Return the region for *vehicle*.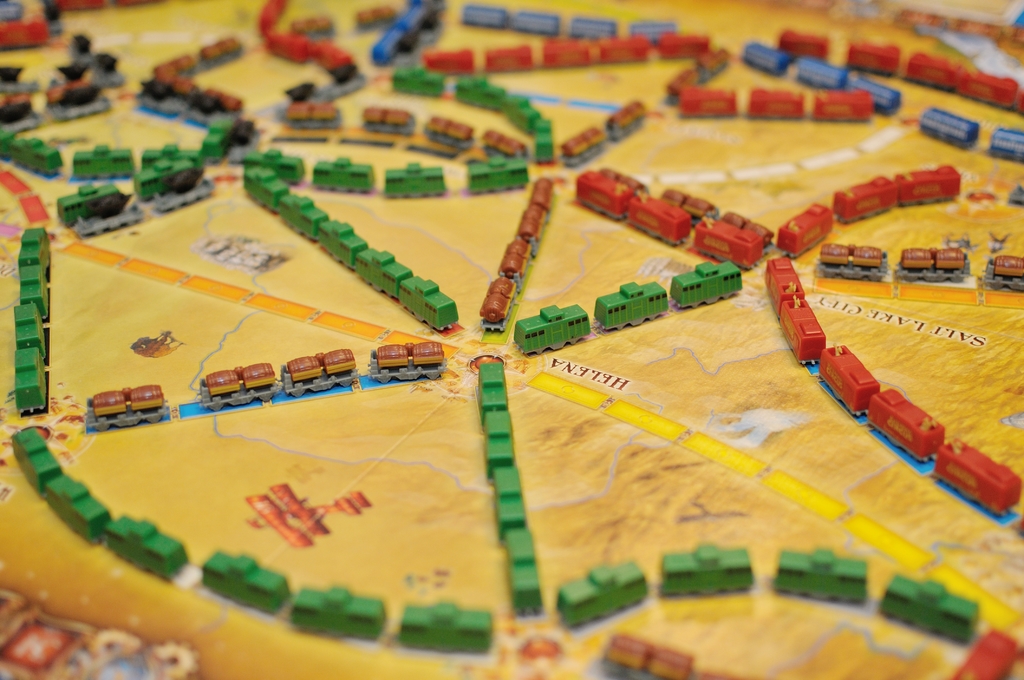
<box>0,1,1023,679</box>.
